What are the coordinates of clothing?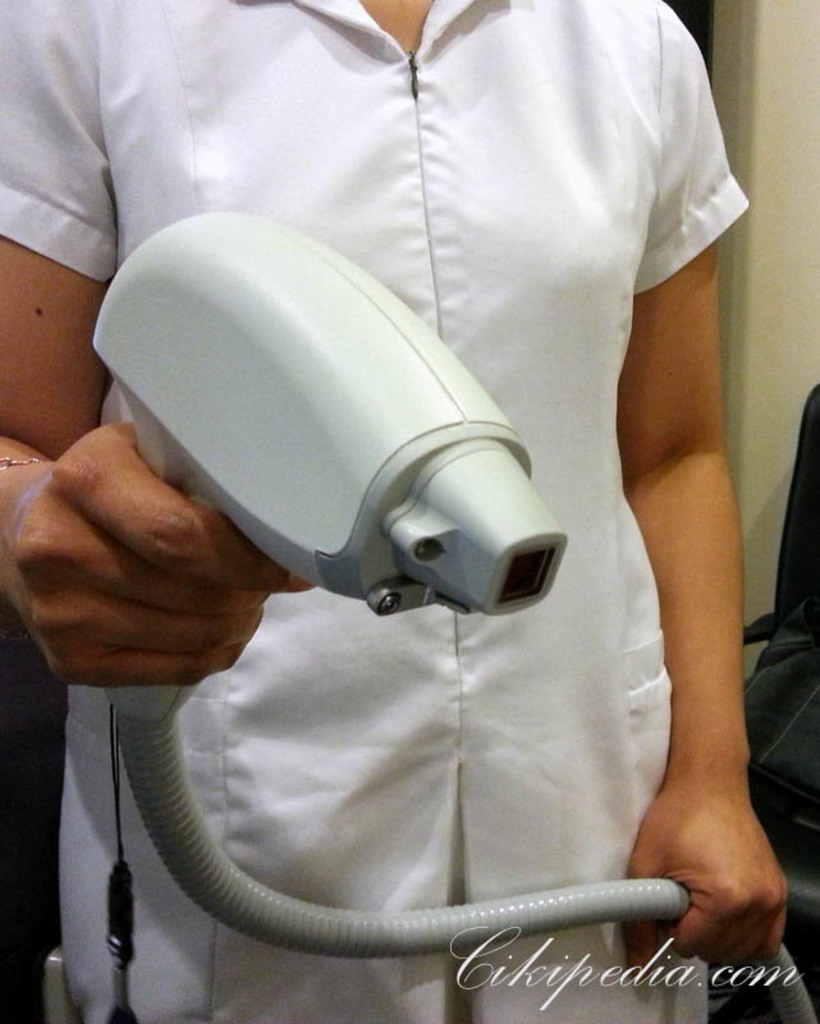
(x1=0, y1=0, x2=747, y2=1023).
